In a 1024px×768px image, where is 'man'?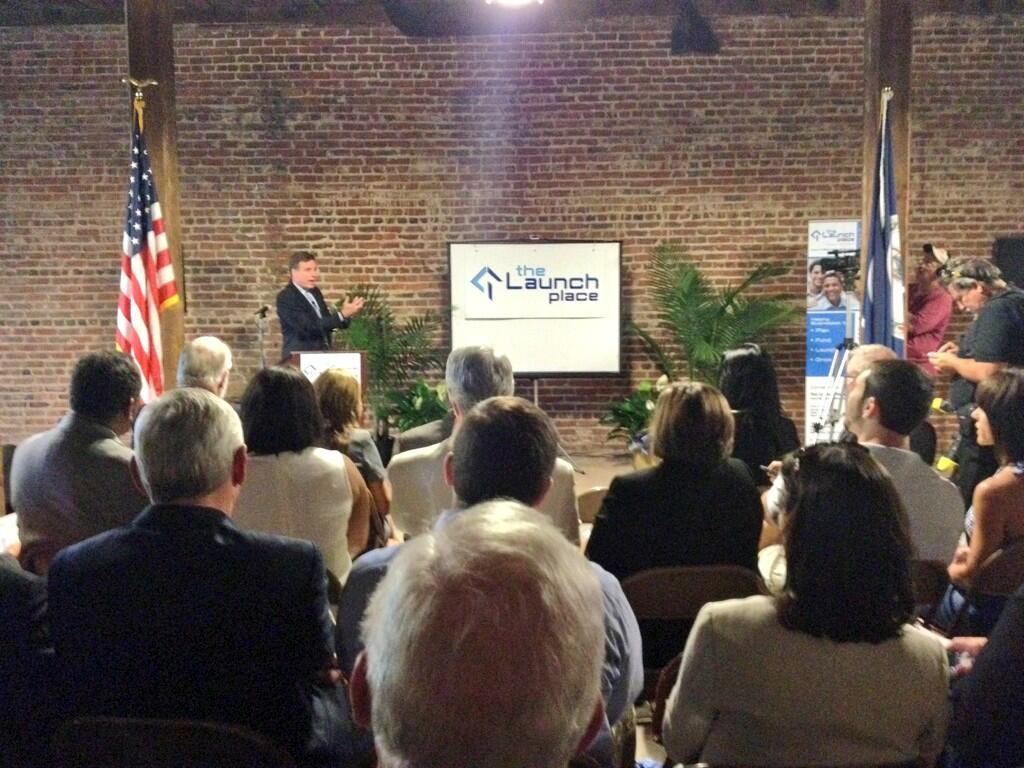
{"x1": 337, "y1": 392, "x2": 650, "y2": 758}.
